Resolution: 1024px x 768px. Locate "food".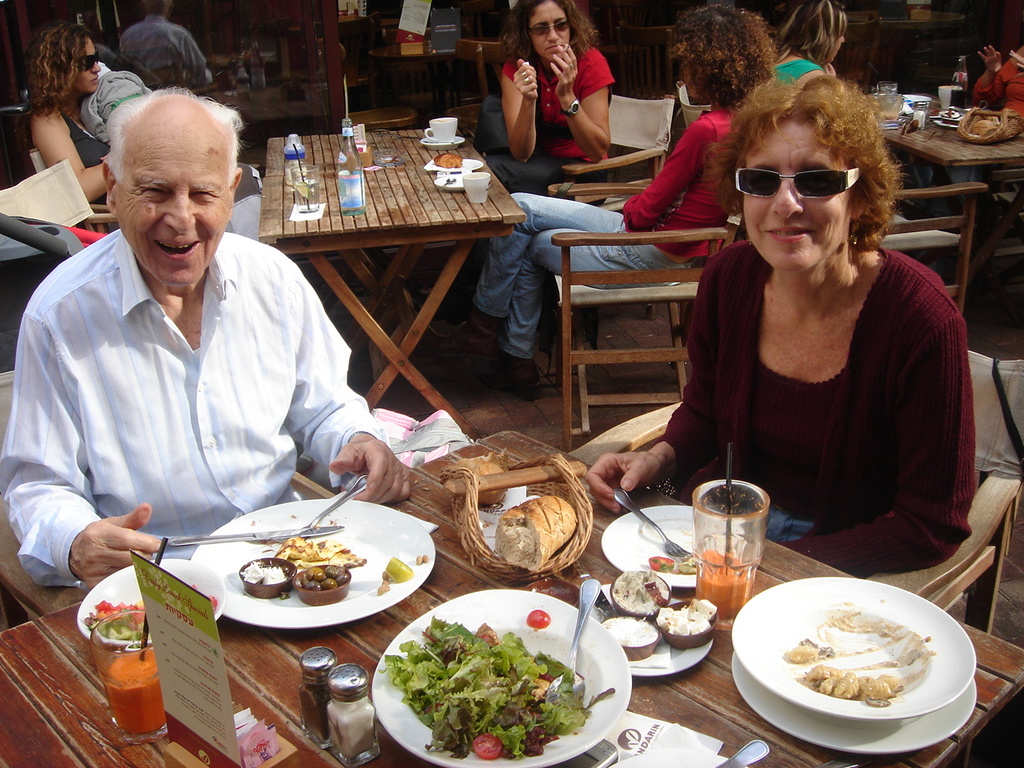
select_region(658, 598, 718, 634).
